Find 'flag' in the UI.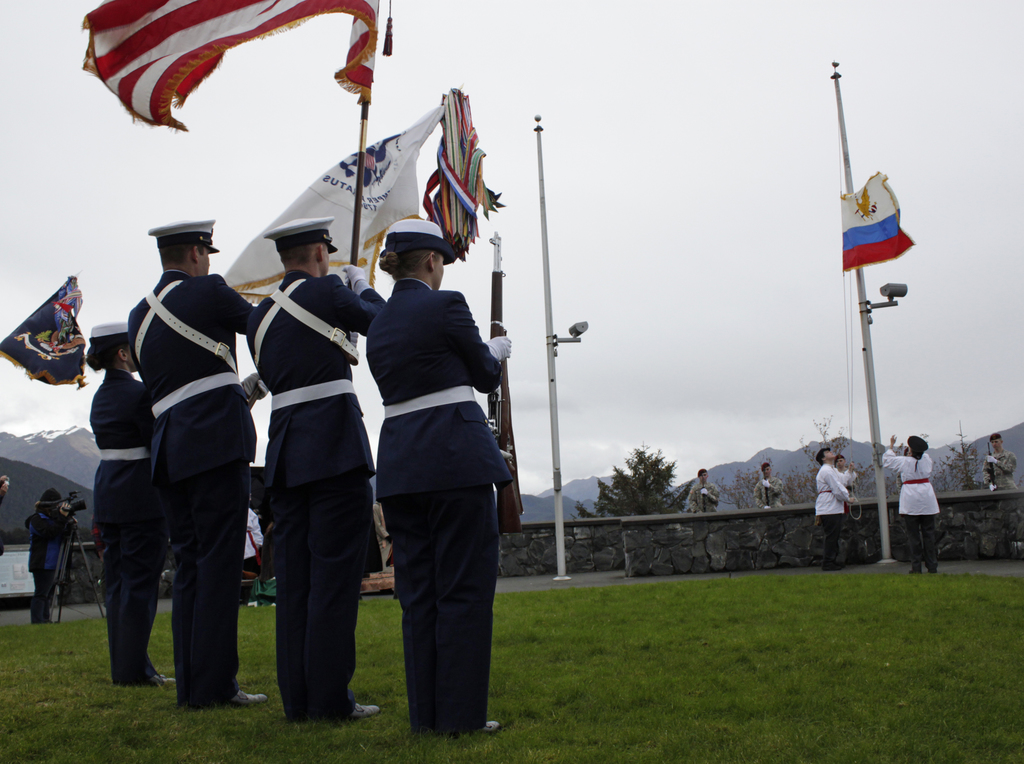
UI element at rect(837, 169, 916, 277).
